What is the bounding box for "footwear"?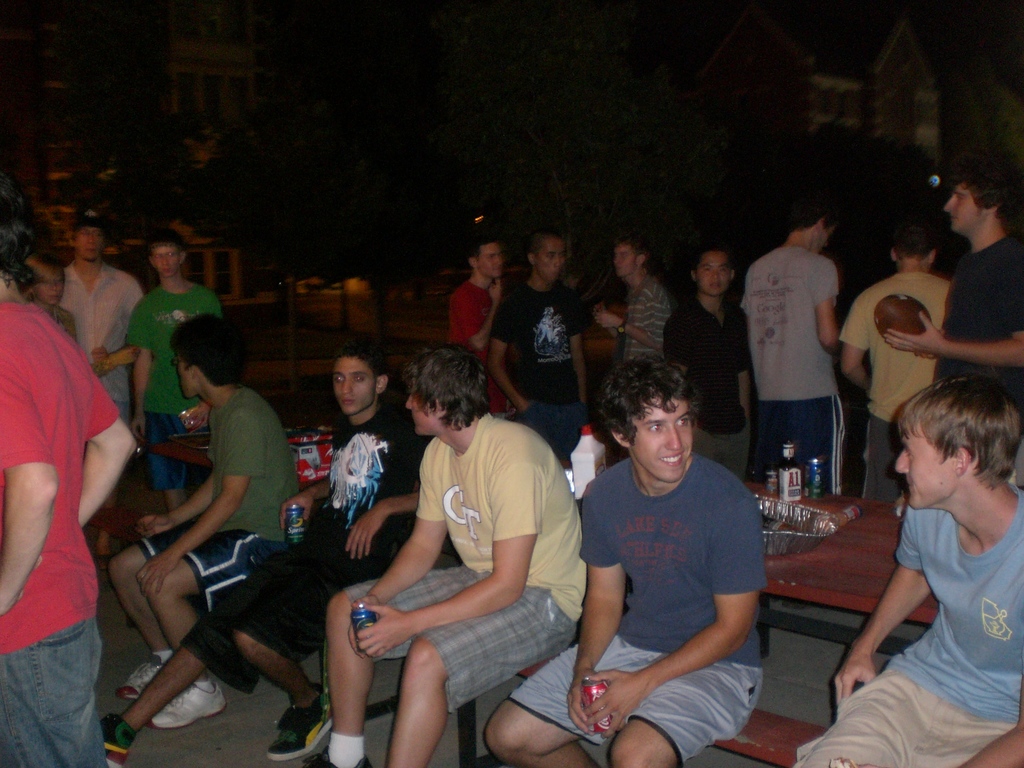
Rect(265, 684, 333, 758).
